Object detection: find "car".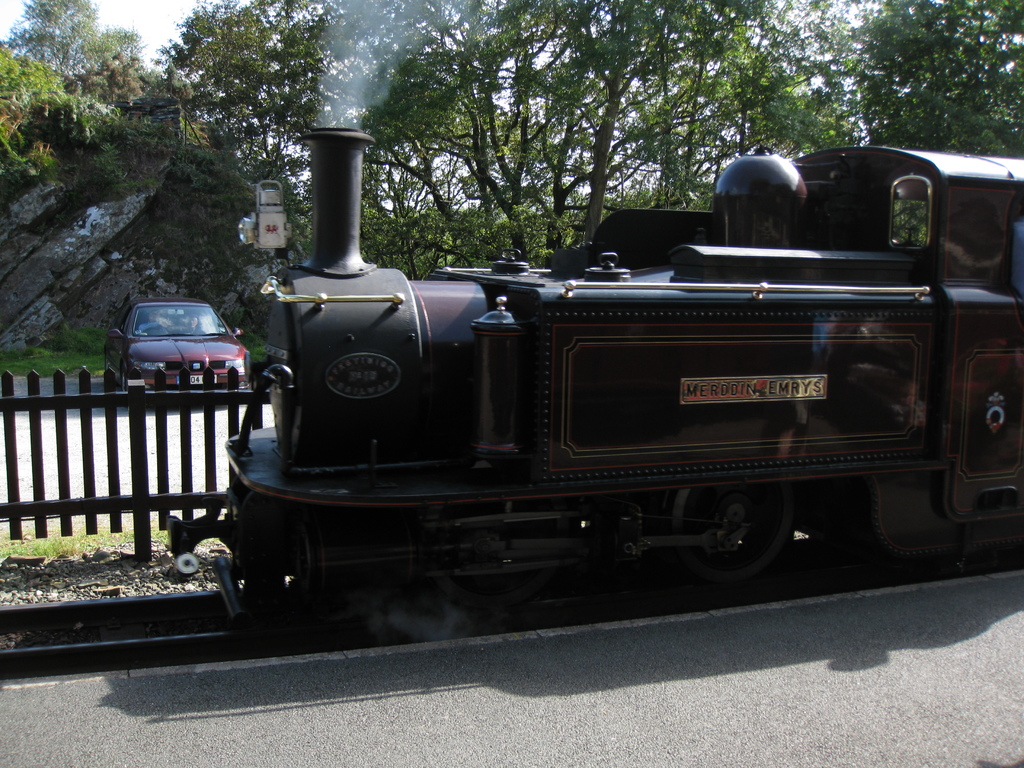
pyautogui.locateOnScreen(104, 298, 250, 392).
